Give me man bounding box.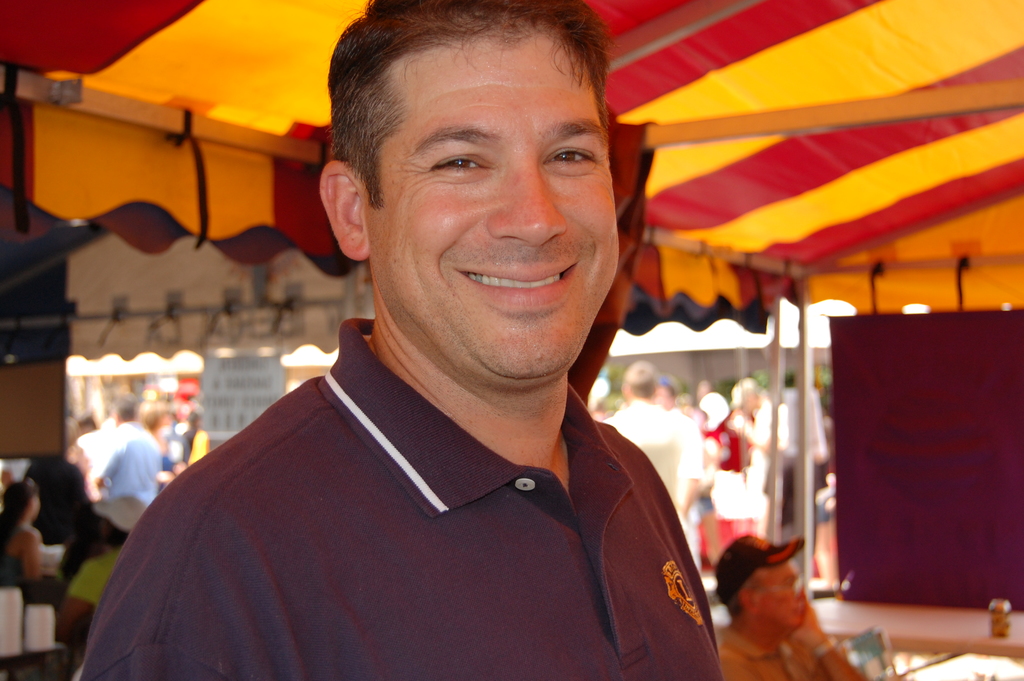
BBox(707, 374, 781, 546).
